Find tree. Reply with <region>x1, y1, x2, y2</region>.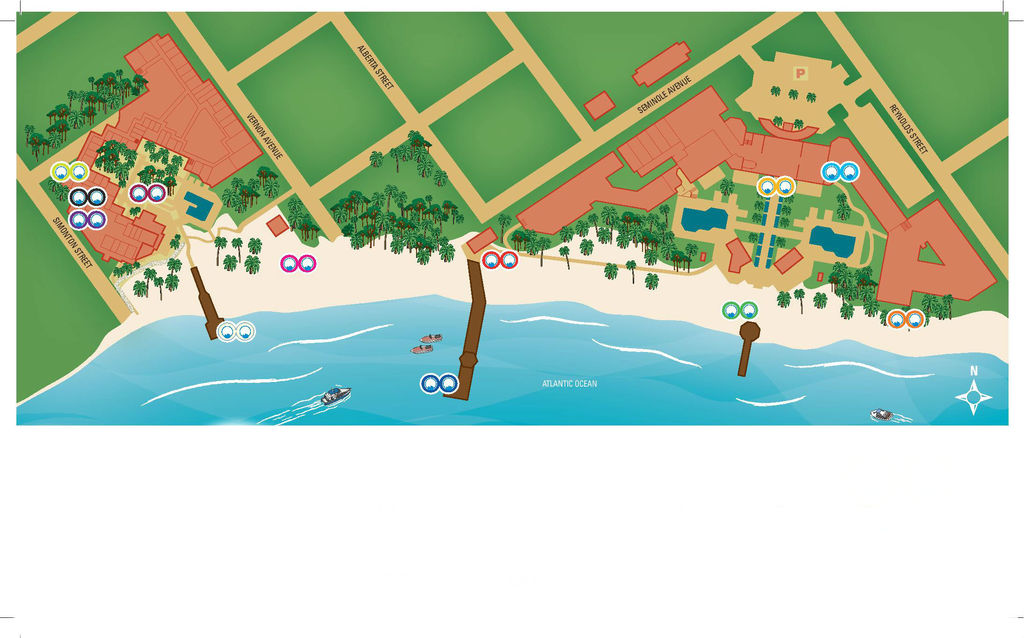
<region>717, 180, 737, 195</region>.
